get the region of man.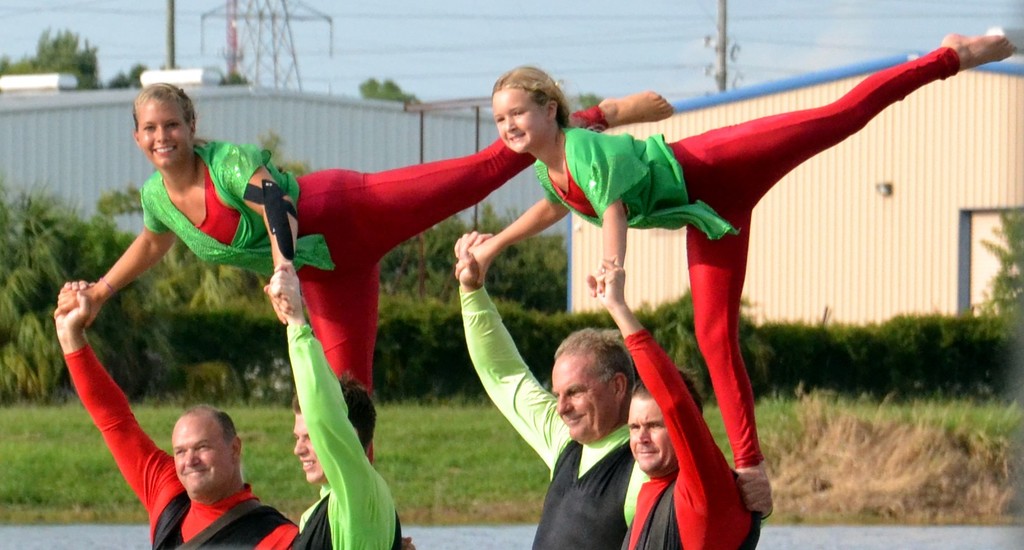
[273, 275, 406, 549].
